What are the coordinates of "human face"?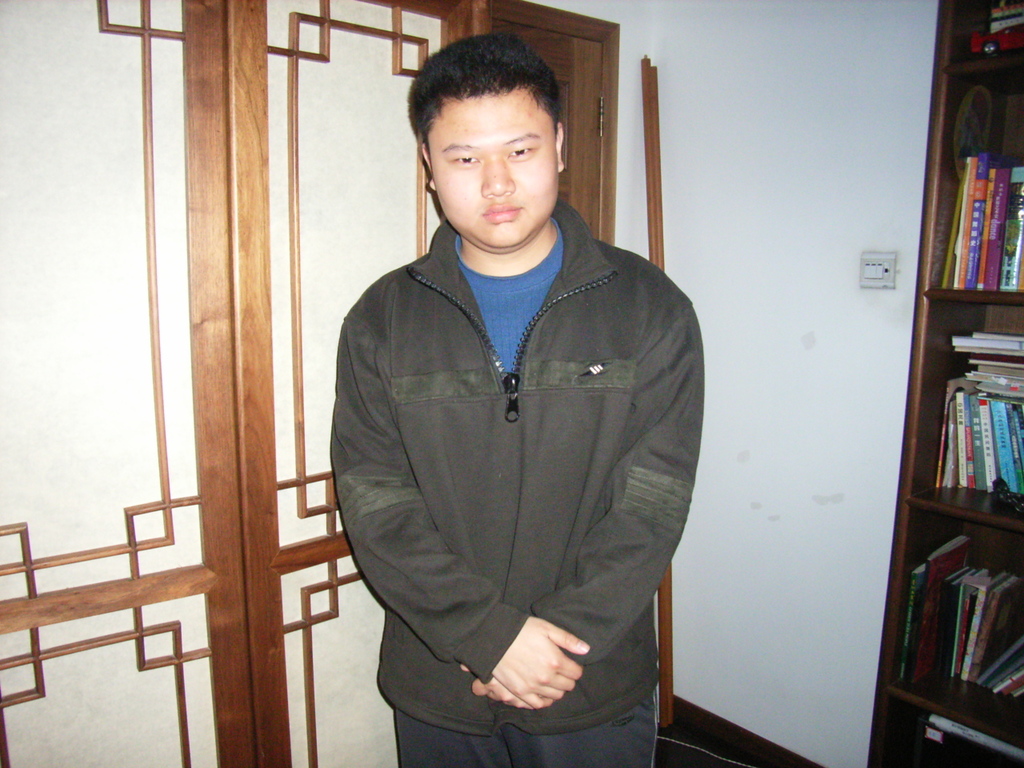
<box>426,79,557,242</box>.
